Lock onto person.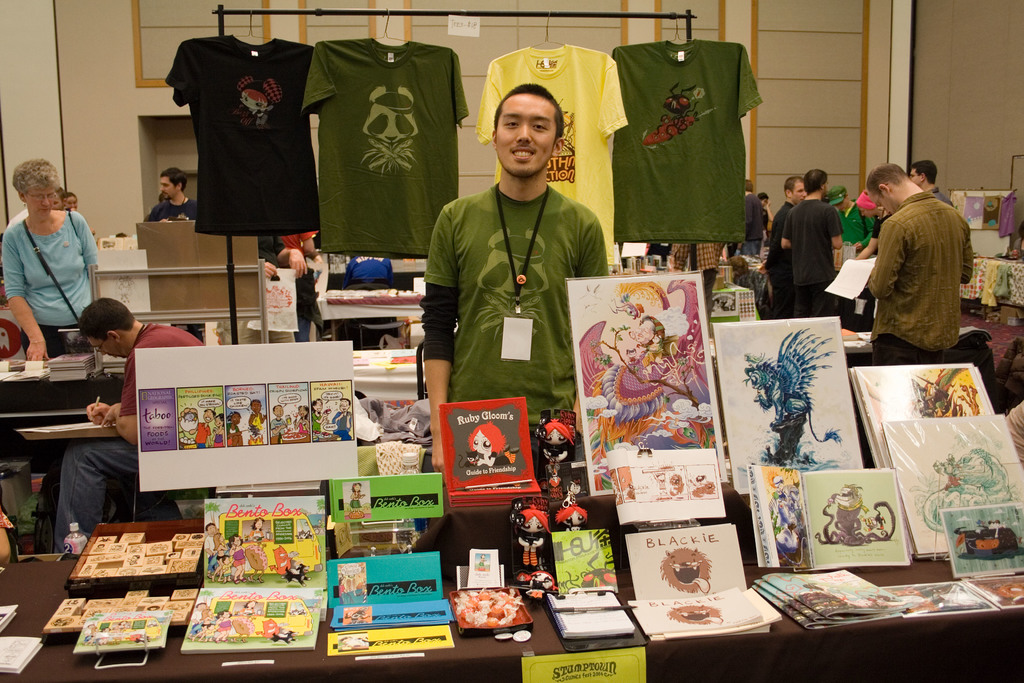
Locked: (left=226, top=413, right=245, bottom=445).
